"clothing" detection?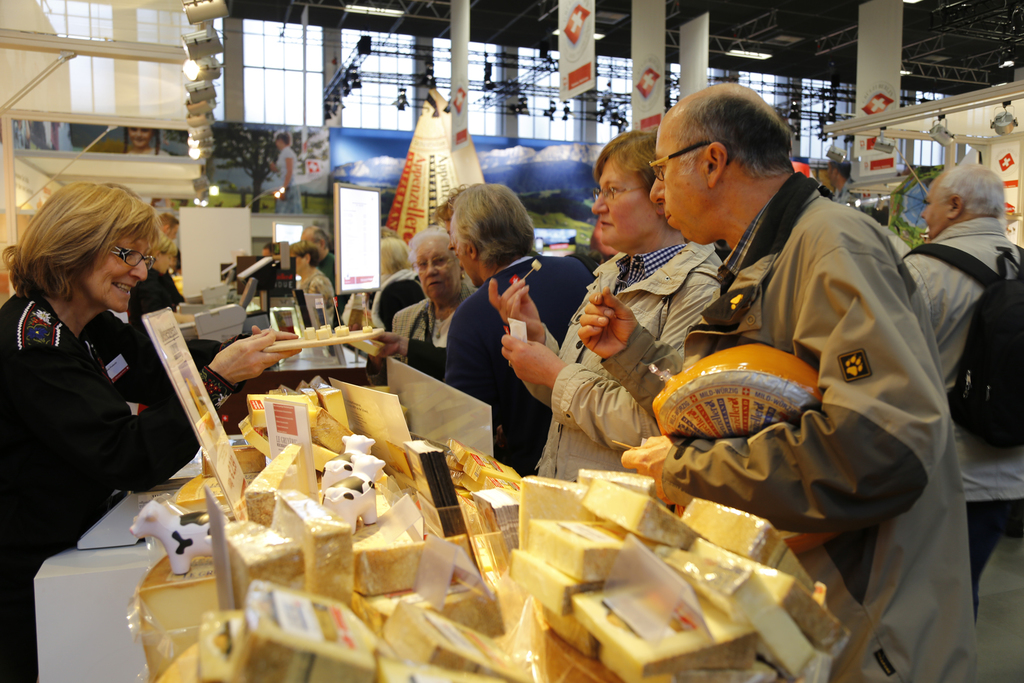
<box>582,167,979,682</box>
